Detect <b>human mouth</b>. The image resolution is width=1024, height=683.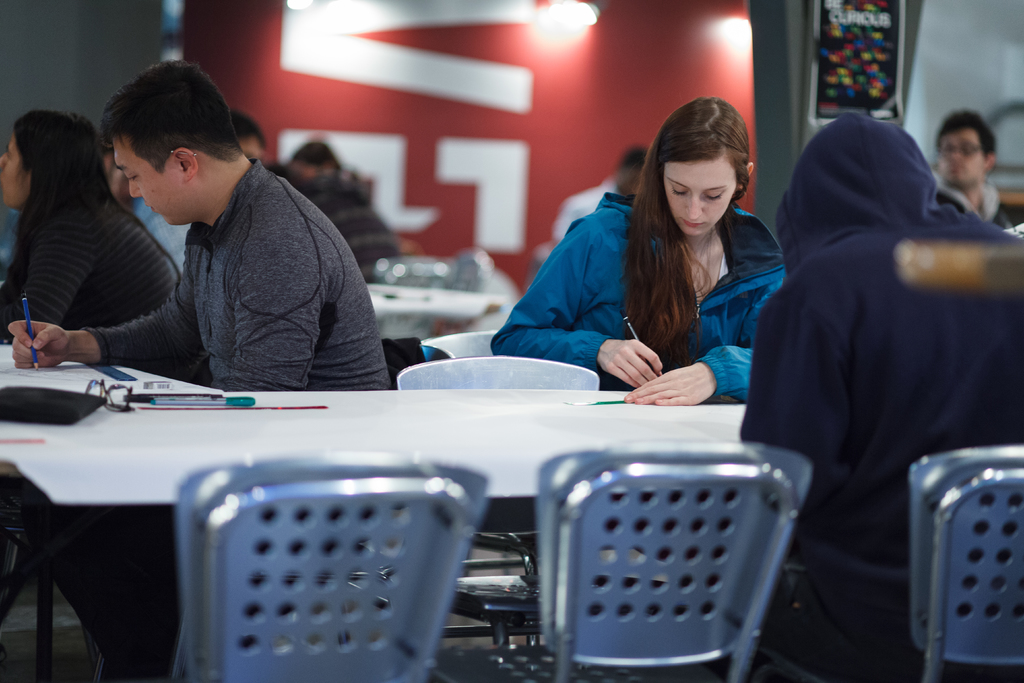
pyautogui.locateOnScreen(146, 203, 156, 215).
